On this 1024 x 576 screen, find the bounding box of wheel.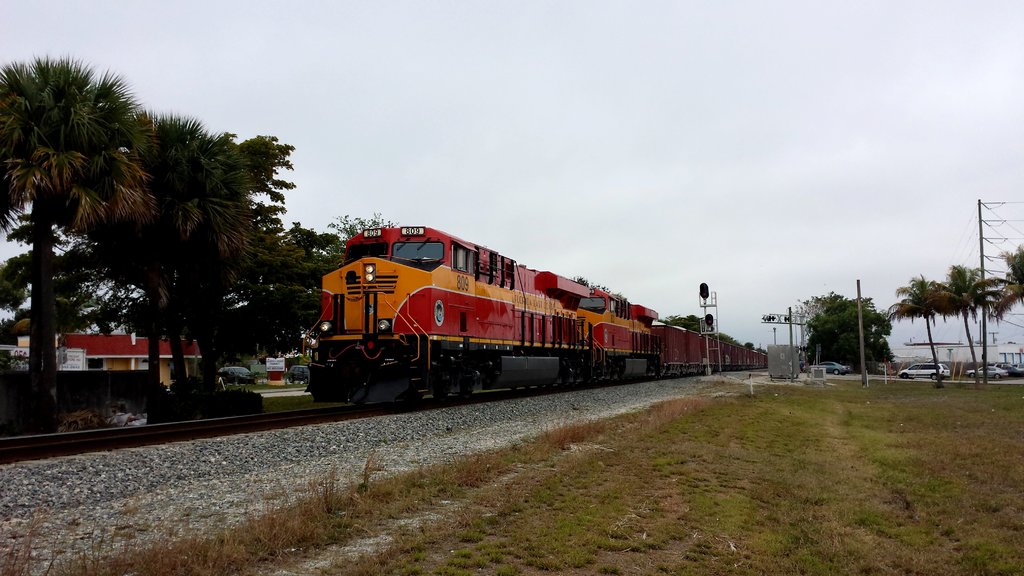
Bounding box: x1=234, y1=378, x2=235, y2=383.
